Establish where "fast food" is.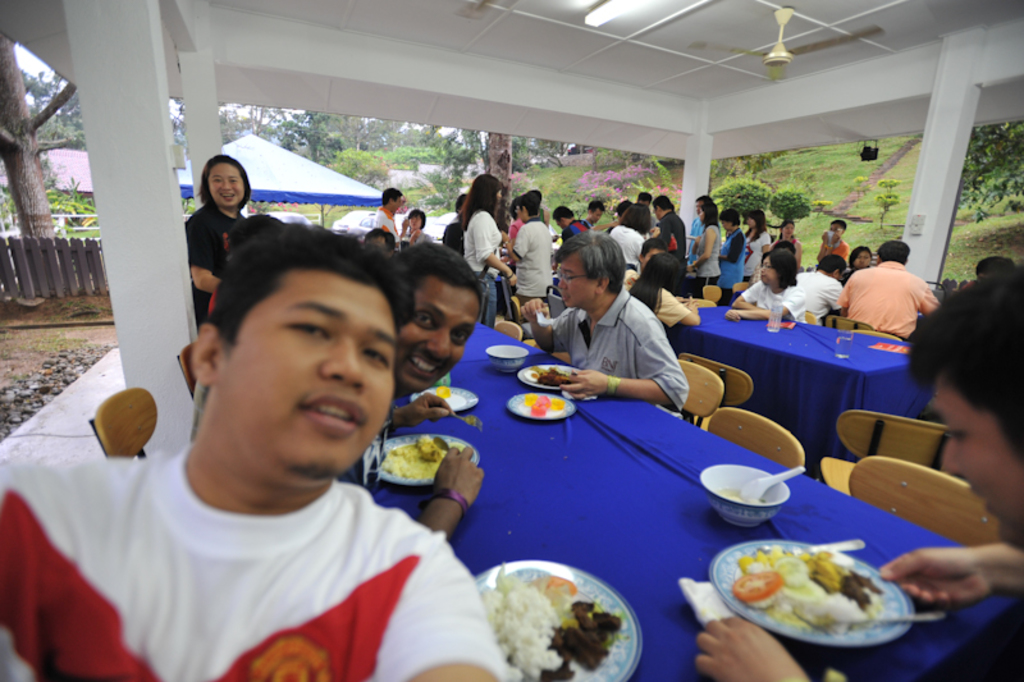
Established at crop(540, 366, 586, 389).
